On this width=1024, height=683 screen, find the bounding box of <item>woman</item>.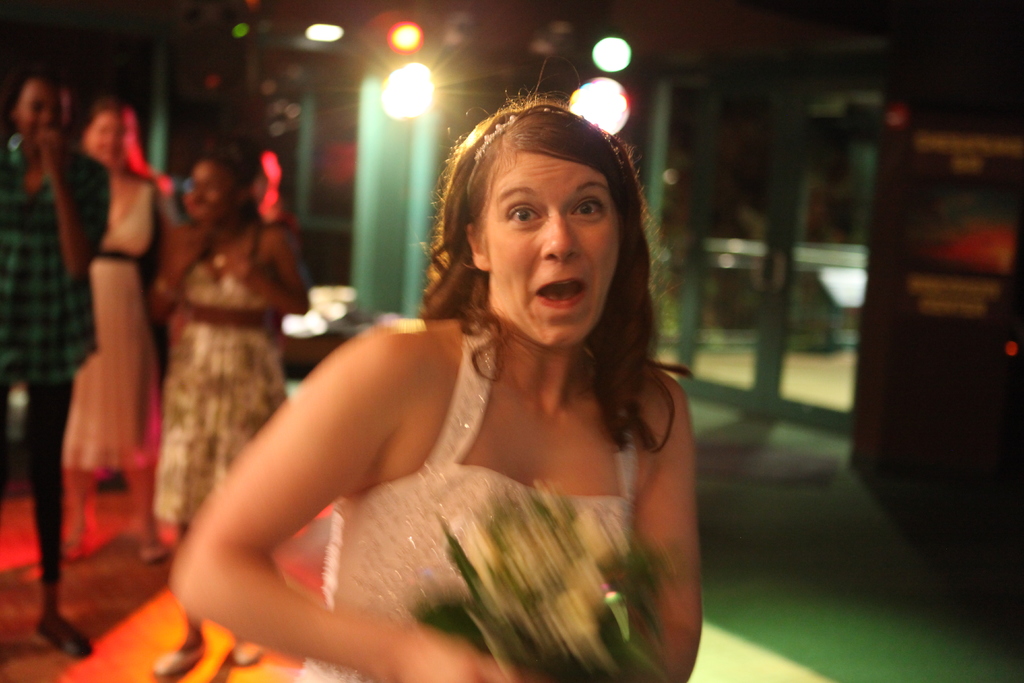
Bounding box: <bbox>163, 91, 698, 671</bbox>.
